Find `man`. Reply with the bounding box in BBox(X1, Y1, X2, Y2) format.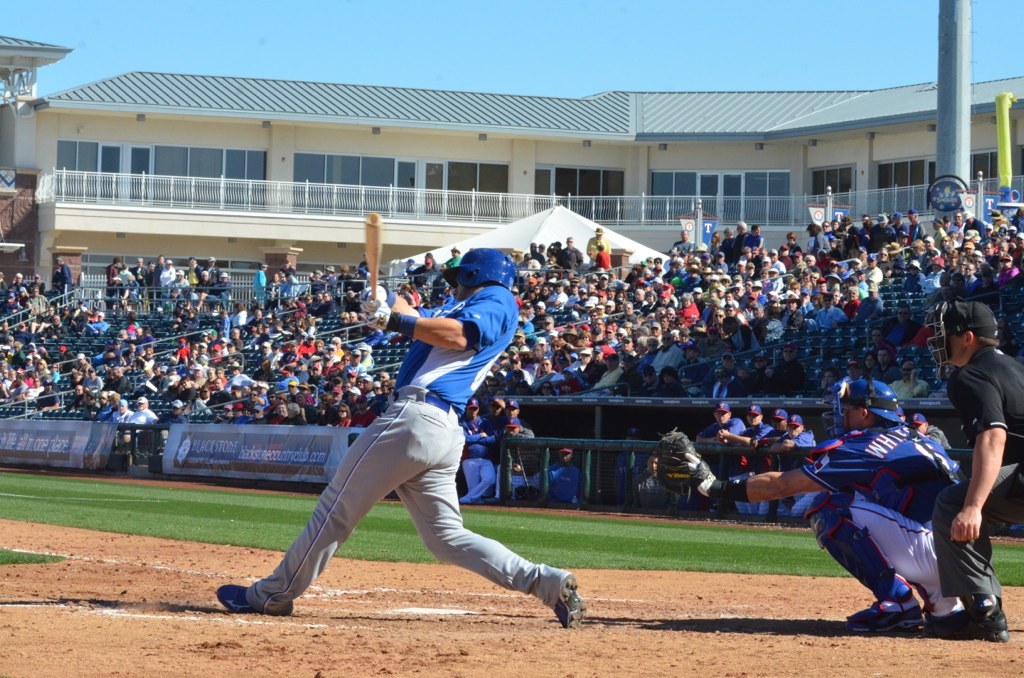
BBox(750, 223, 764, 250).
